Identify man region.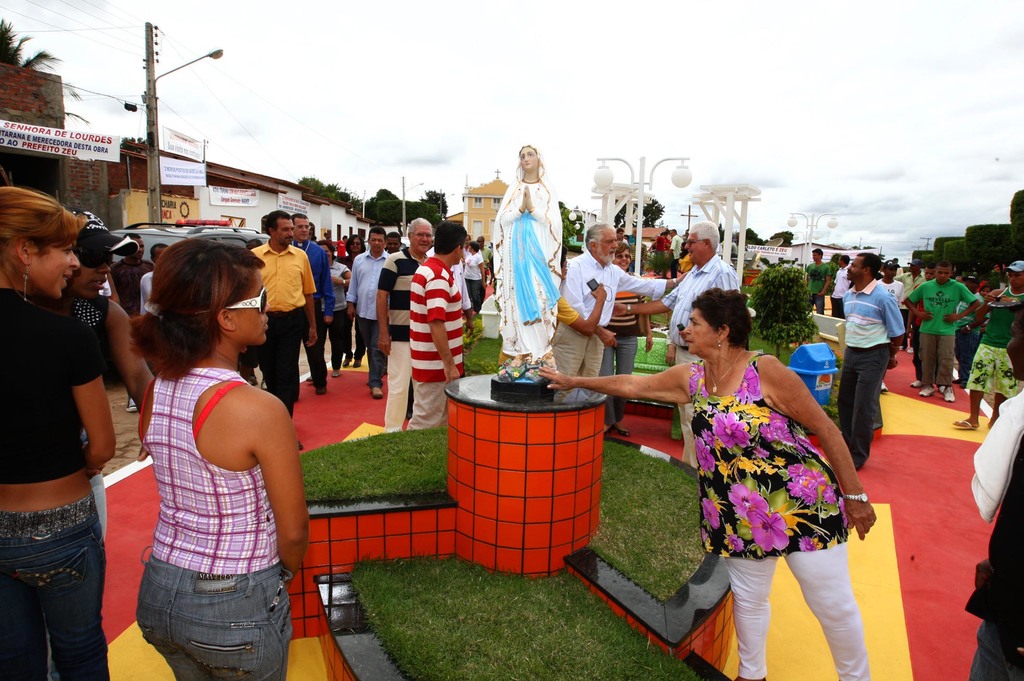
Region: [left=838, top=254, right=910, bottom=467].
